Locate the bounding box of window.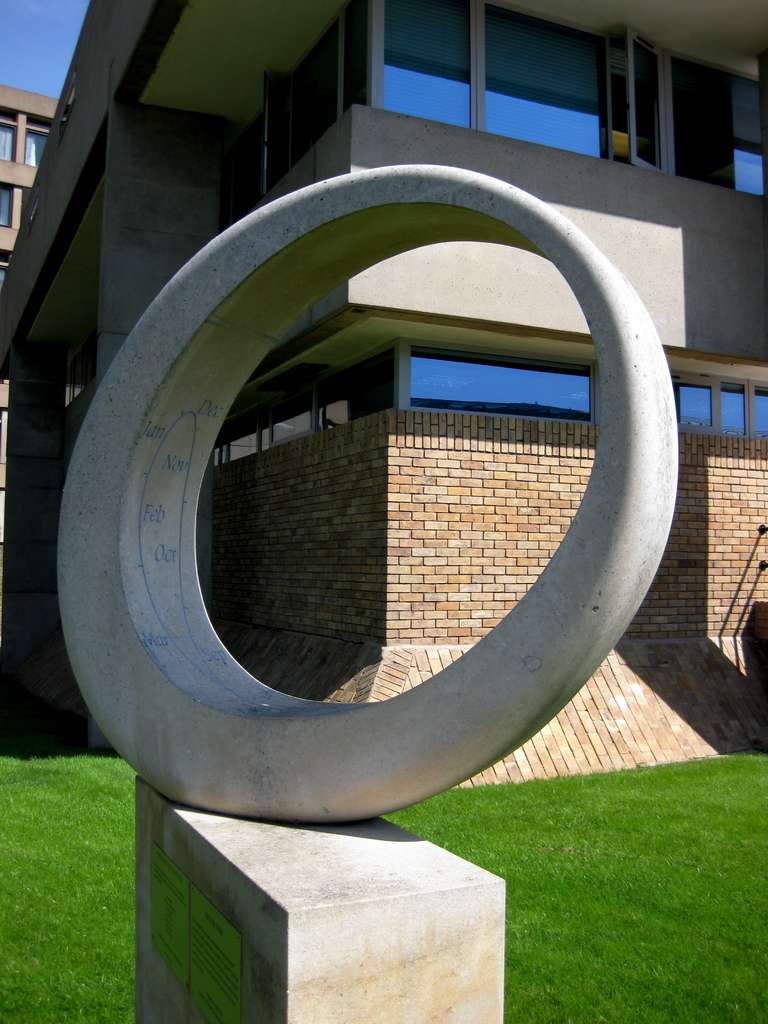
Bounding box: detection(682, 376, 767, 428).
